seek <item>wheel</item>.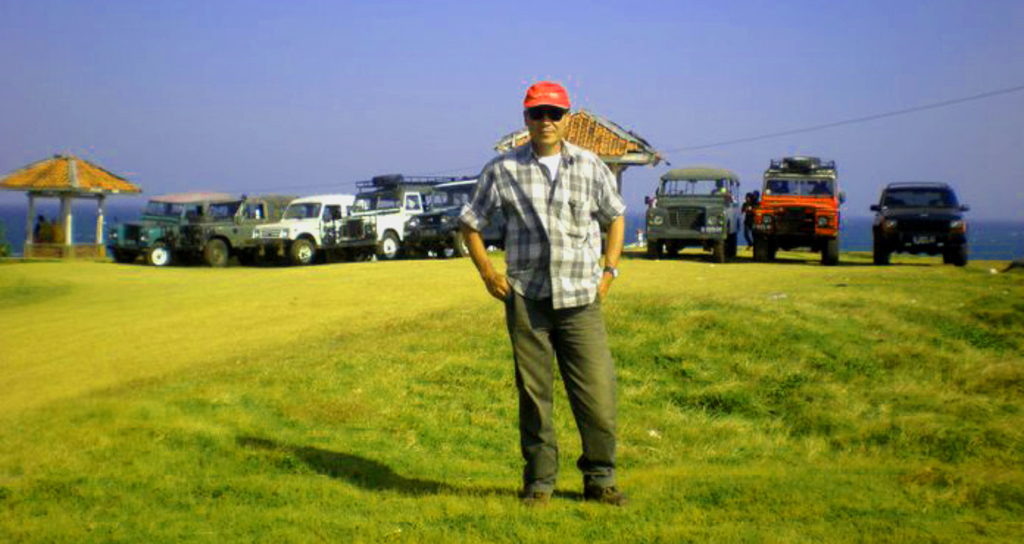
(381,231,399,257).
